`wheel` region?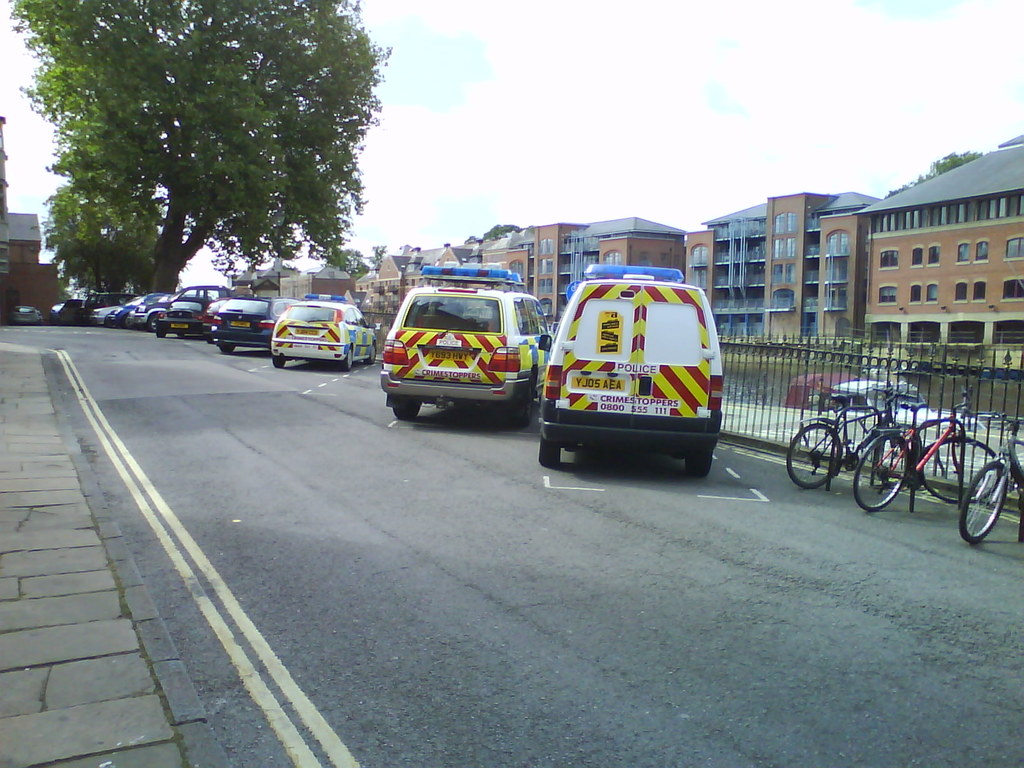
locate(920, 437, 1000, 502)
